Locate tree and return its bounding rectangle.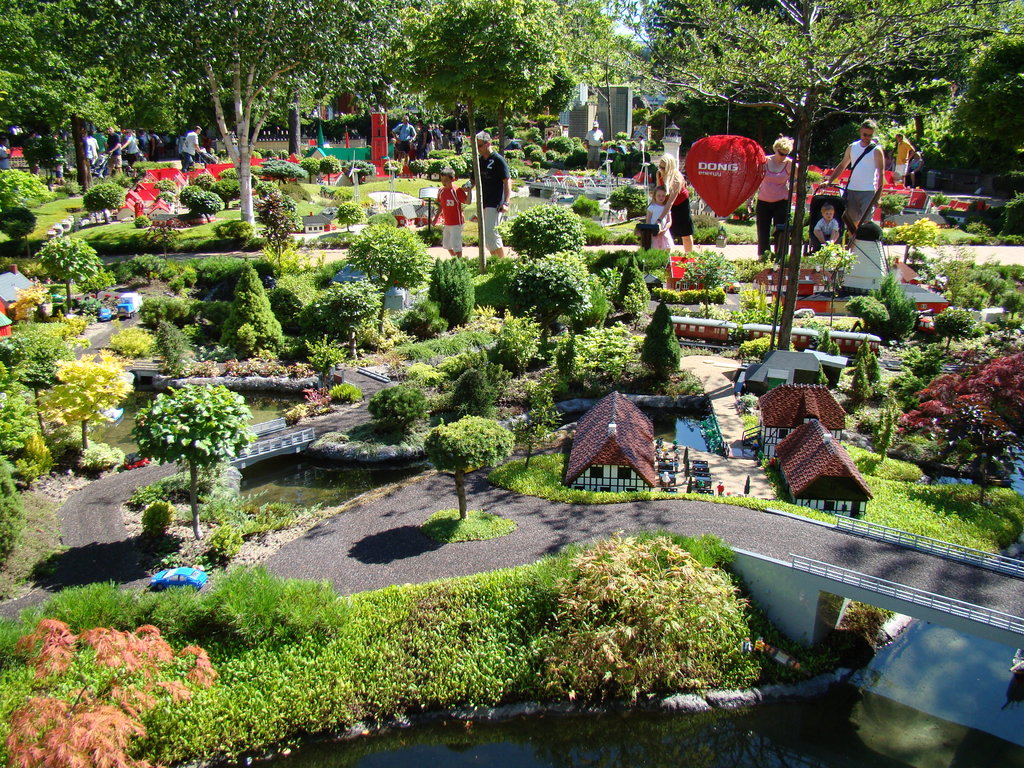
{"x1": 745, "y1": 471, "x2": 751, "y2": 499}.
